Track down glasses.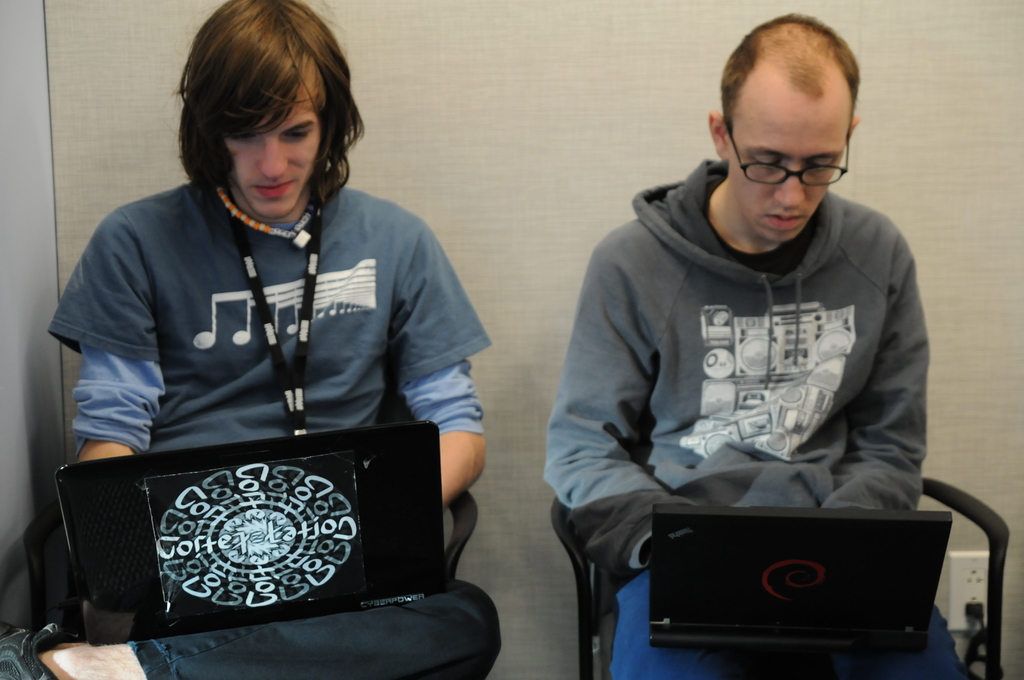
Tracked to locate(721, 122, 874, 191).
